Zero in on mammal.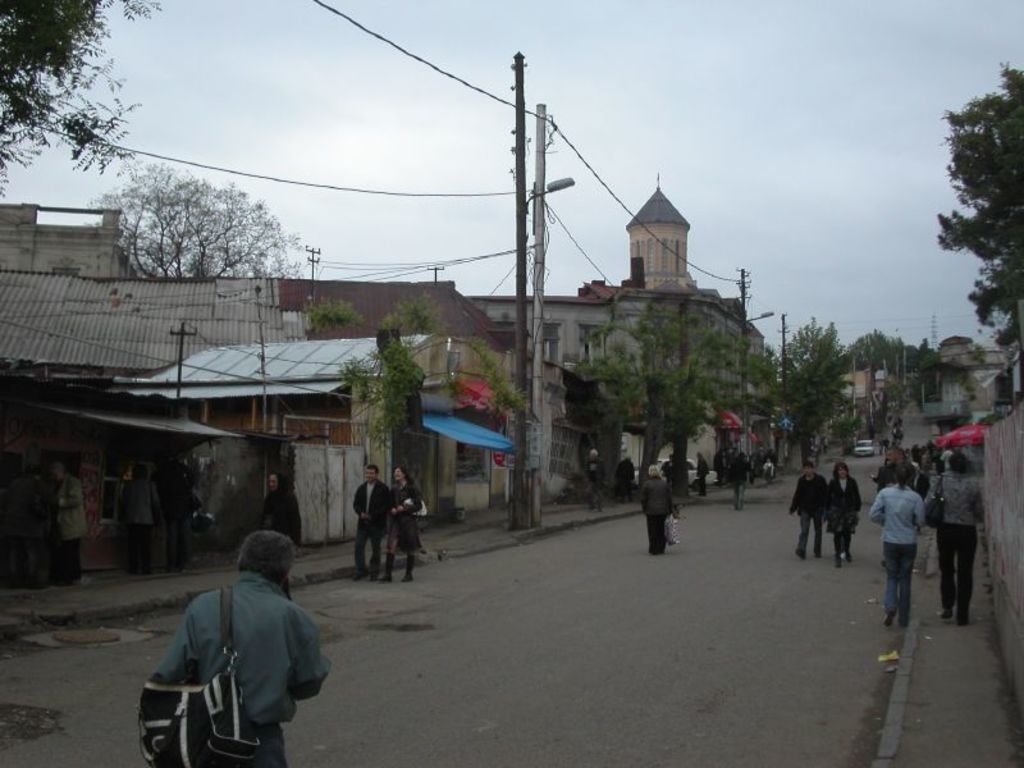
Zeroed in: [x1=352, y1=461, x2=390, y2=581].
